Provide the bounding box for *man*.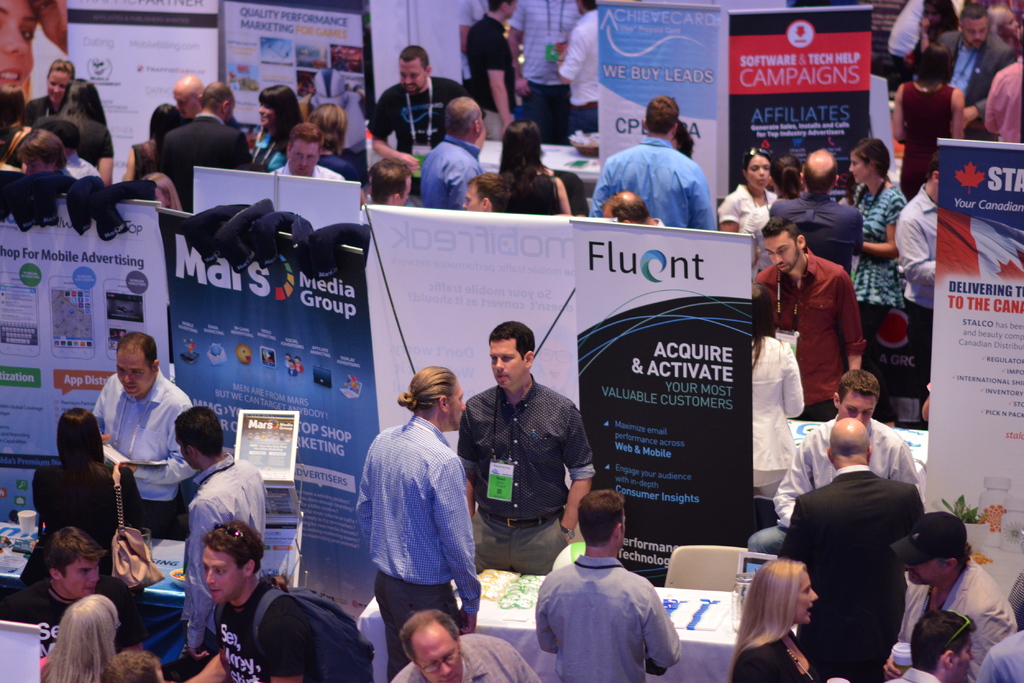
pyautogui.locateOnScreen(752, 216, 865, 422).
